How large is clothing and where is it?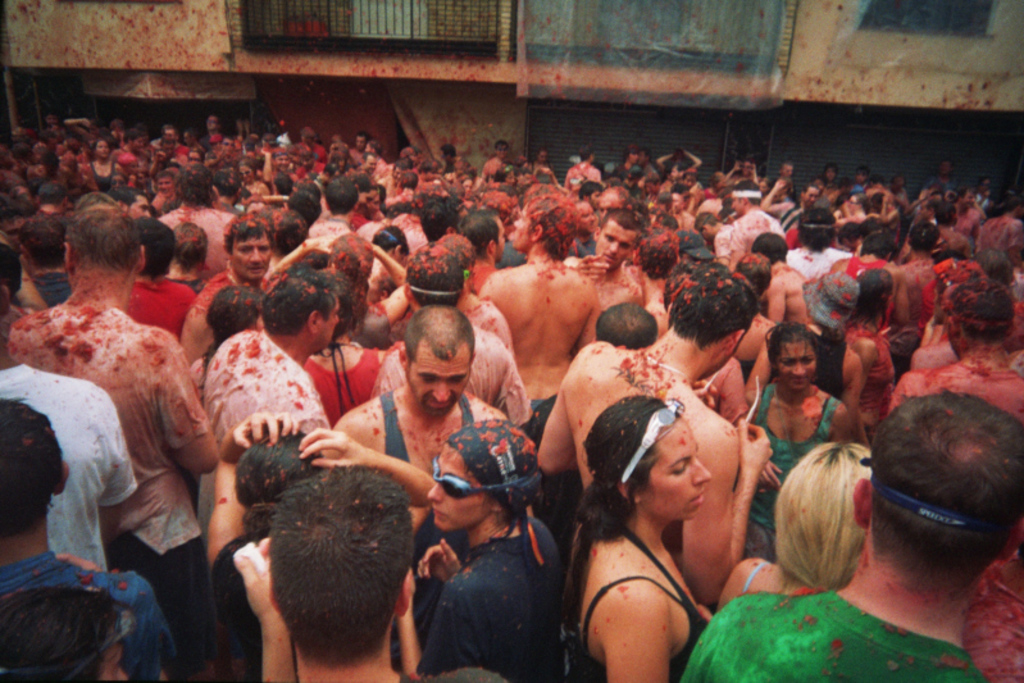
Bounding box: <bbox>192, 329, 334, 570</bbox>.
